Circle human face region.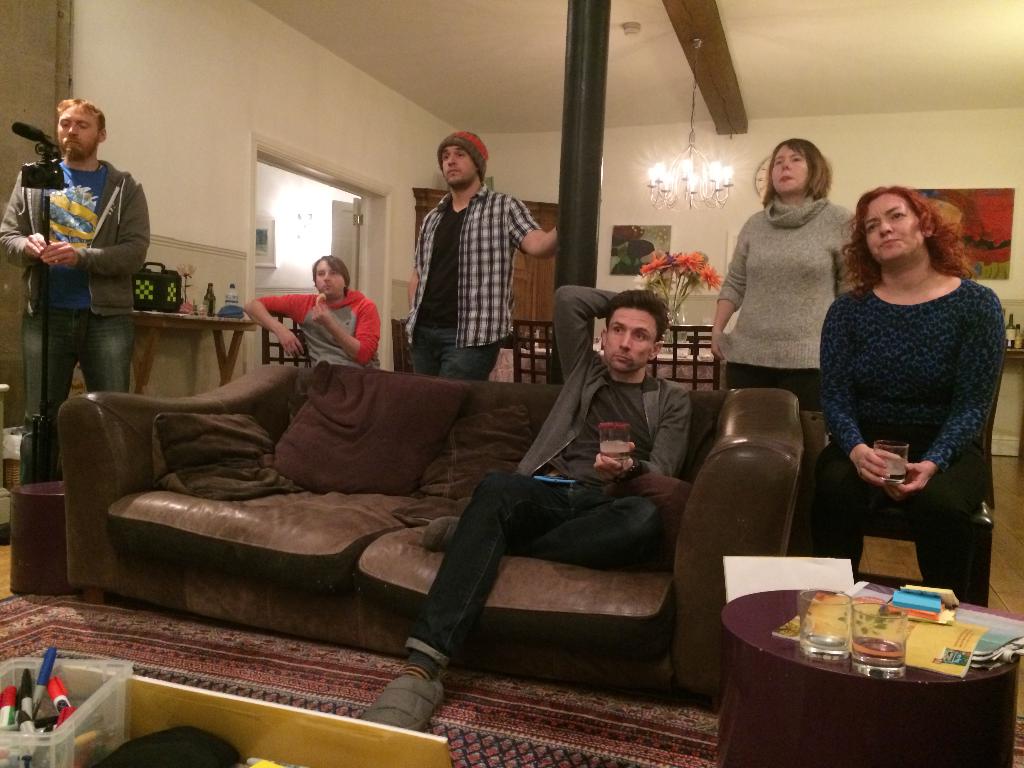
Region: crop(865, 197, 922, 262).
